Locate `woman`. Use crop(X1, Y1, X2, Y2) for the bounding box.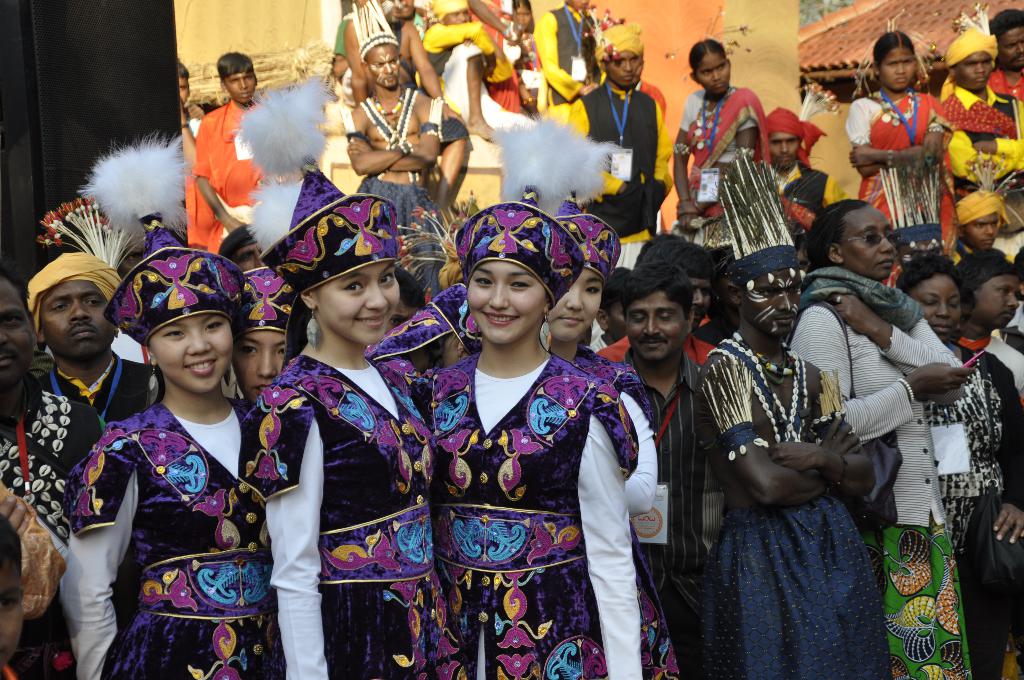
crop(897, 257, 1023, 679).
